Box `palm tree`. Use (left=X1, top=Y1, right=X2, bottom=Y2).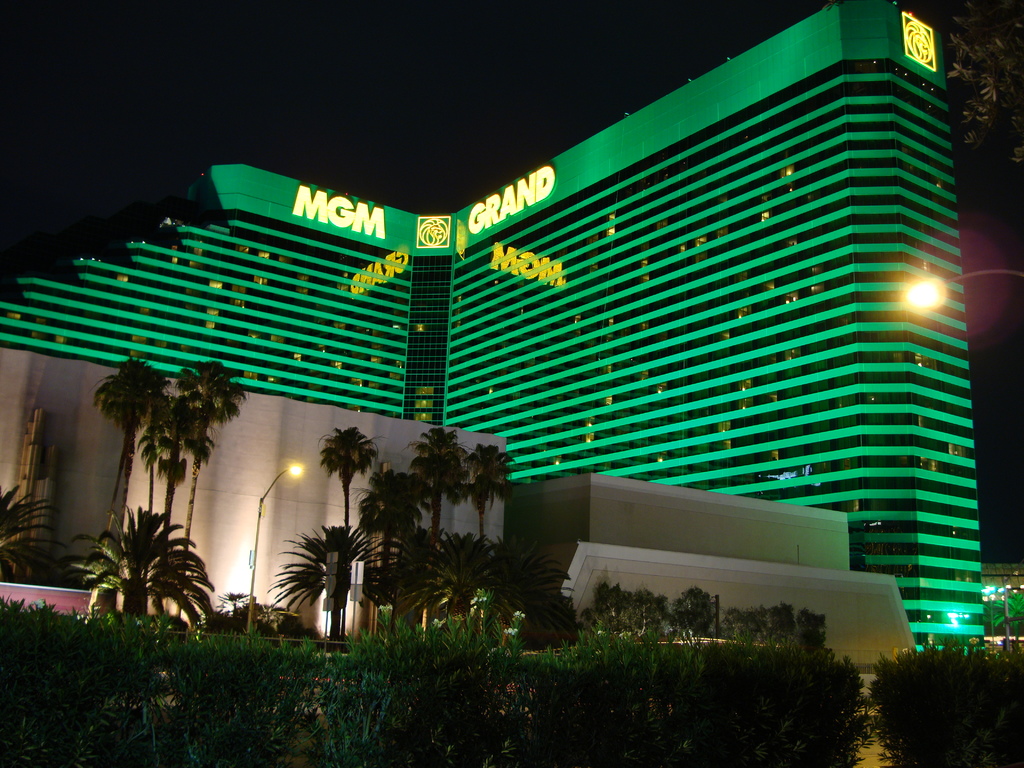
(left=93, top=372, right=229, bottom=582).
